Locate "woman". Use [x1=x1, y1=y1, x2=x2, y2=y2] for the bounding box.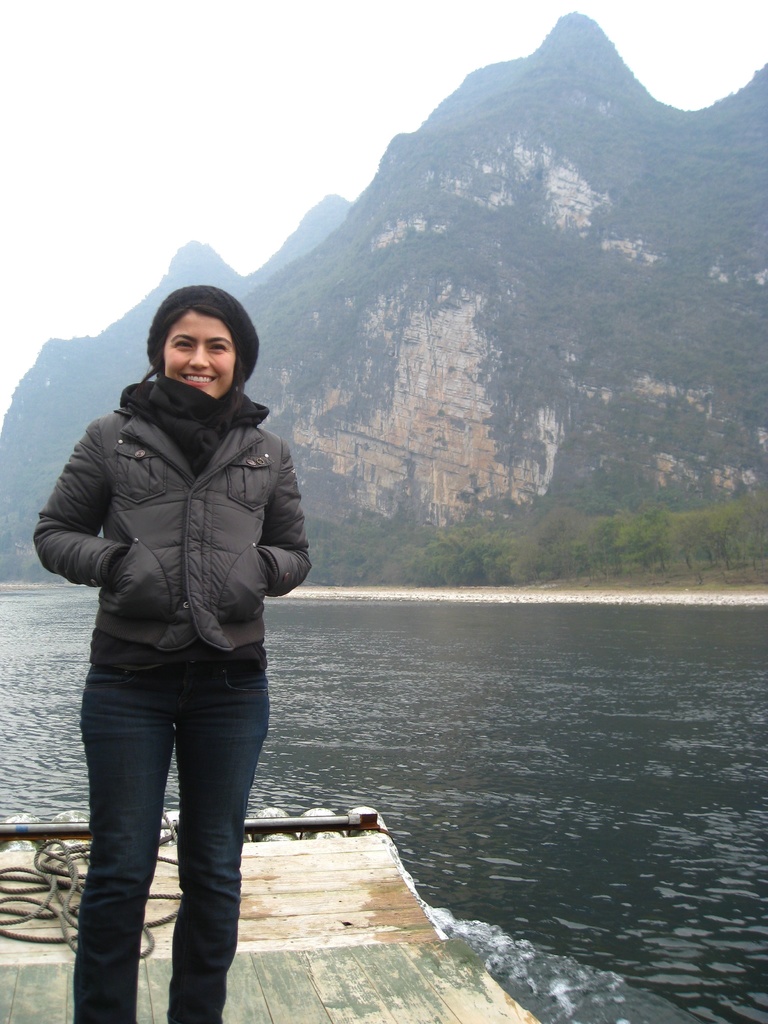
[x1=32, y1=231, x2=323, y2=1003].
